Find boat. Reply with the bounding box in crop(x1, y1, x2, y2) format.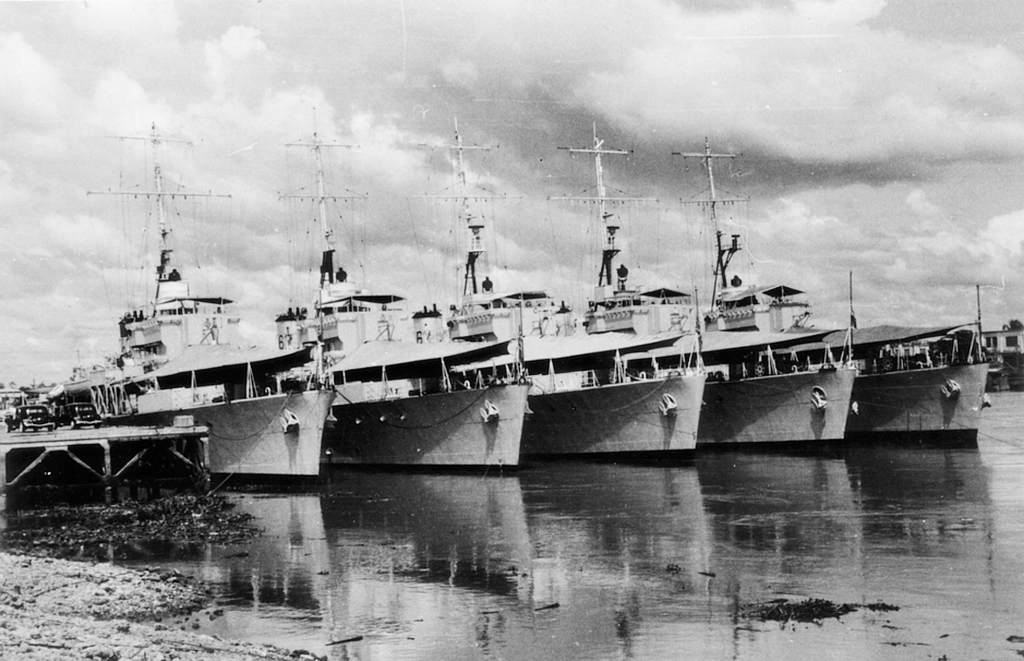
crop(776, 278, 1001, 438).
